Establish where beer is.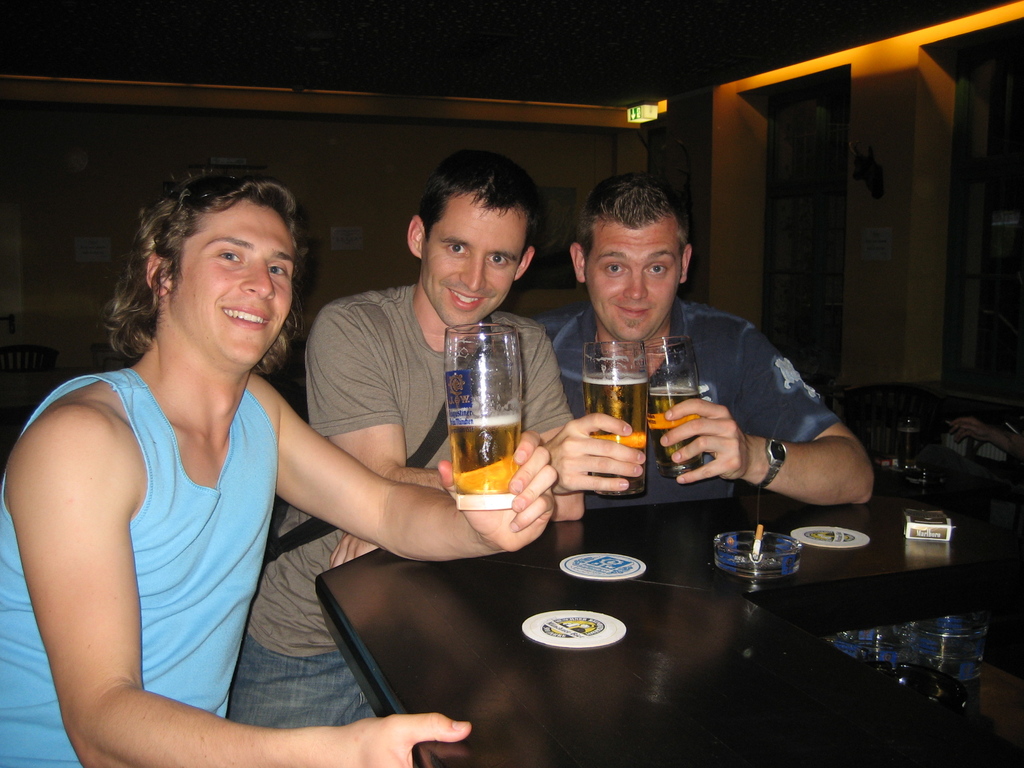
Established at [642, 389, 701, 472].
